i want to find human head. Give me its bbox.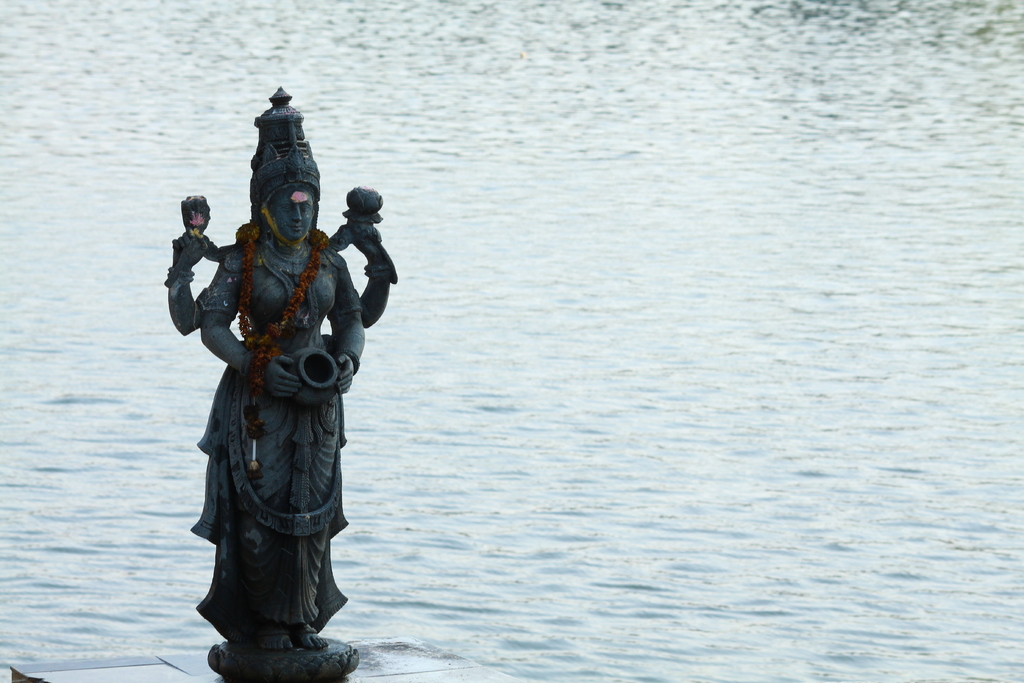
rect(263, 188, 315, 242).
